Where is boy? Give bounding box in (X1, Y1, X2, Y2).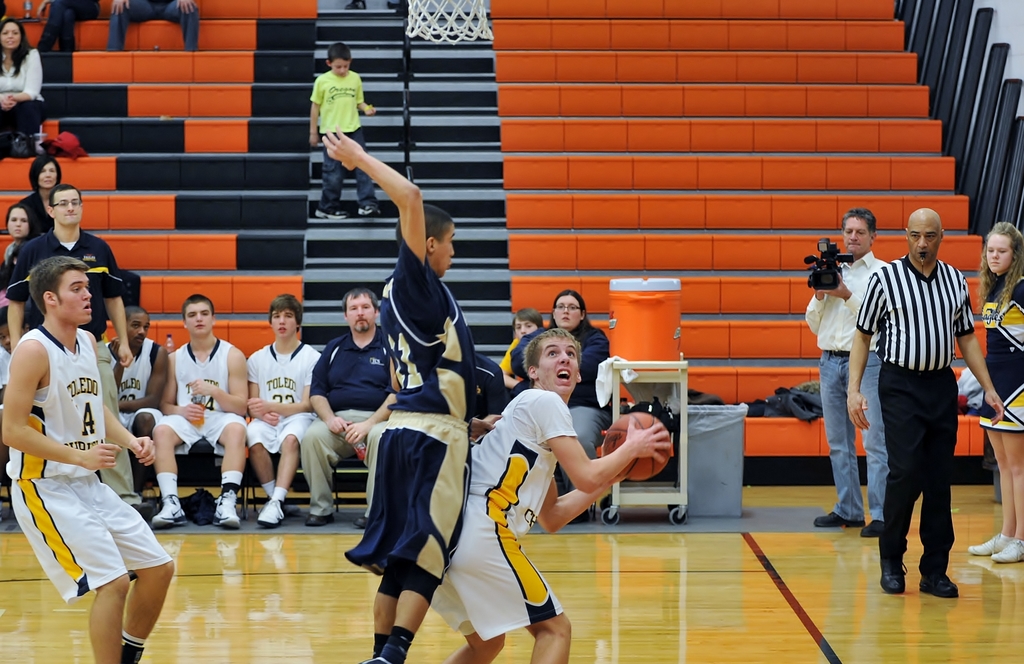
(4, 185, 152, 522).
